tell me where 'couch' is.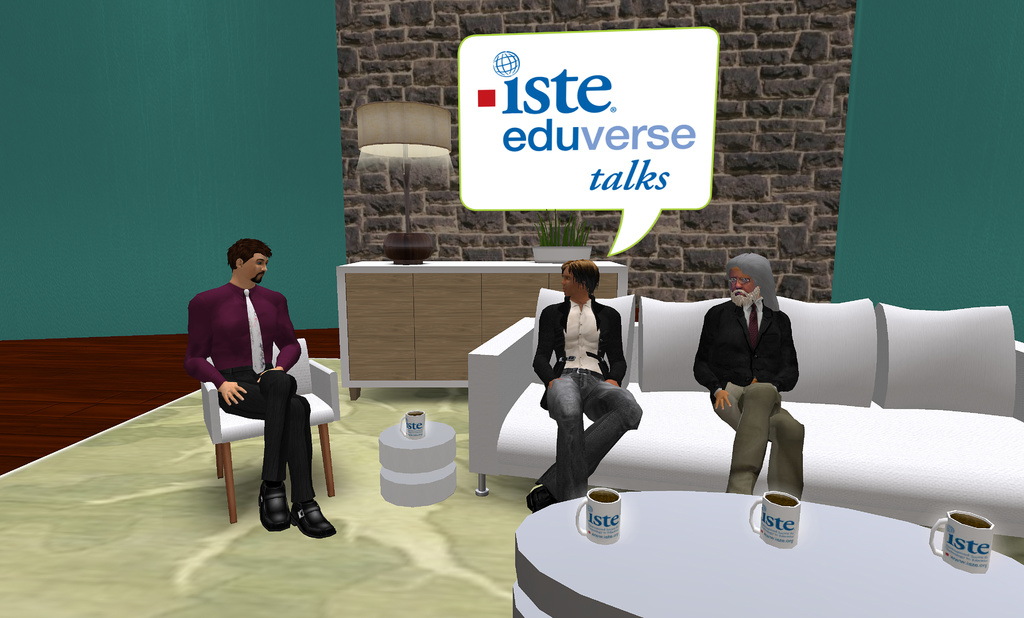
'couch' is at l=491, t=289, r=1023, b=557.
